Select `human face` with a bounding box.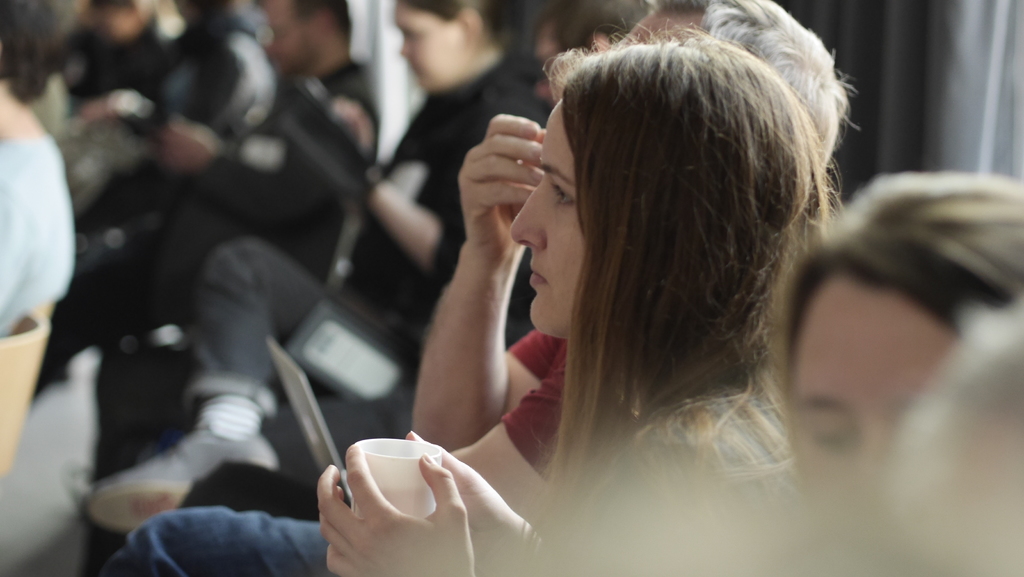
region(394, 8, 471, 99).
